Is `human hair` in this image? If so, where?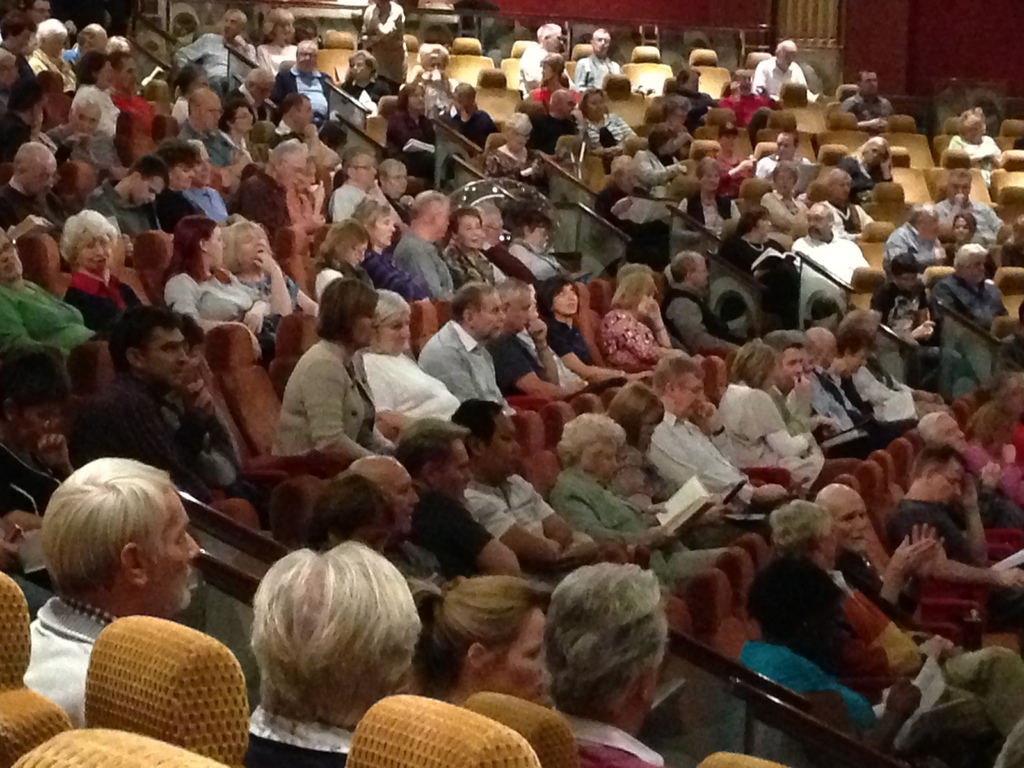
Yes, at x1=771 y1=491 x2=832 y2=547.
